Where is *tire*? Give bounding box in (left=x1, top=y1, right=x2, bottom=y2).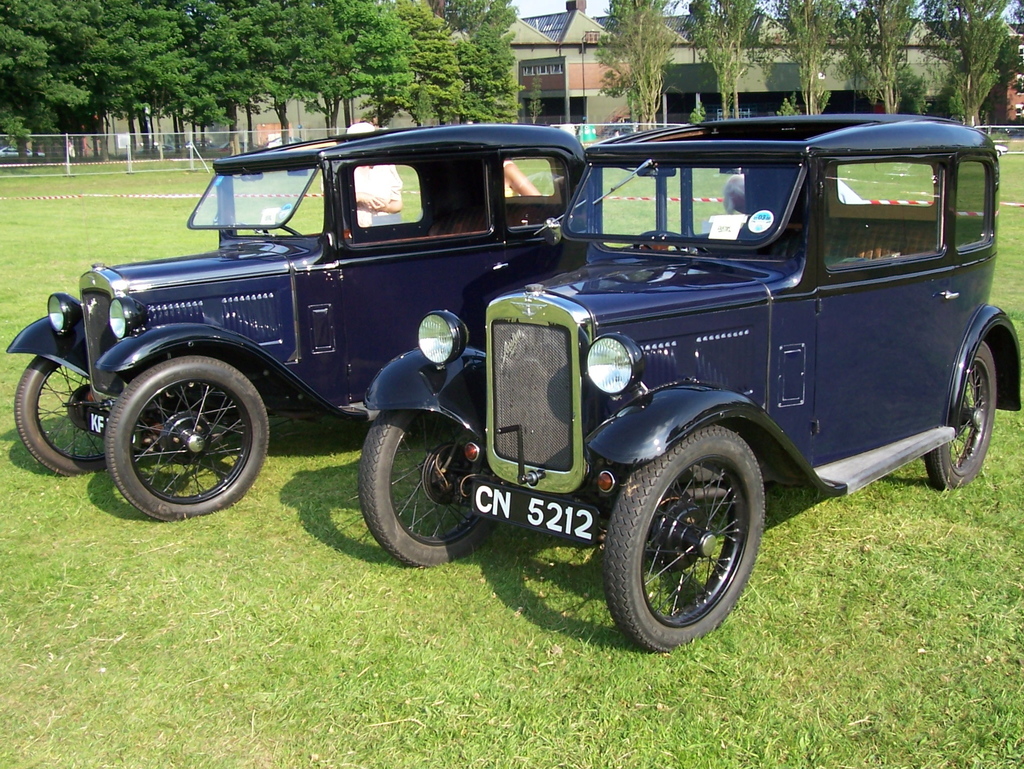
(left=605, top=430, right=761, bottom=645).
